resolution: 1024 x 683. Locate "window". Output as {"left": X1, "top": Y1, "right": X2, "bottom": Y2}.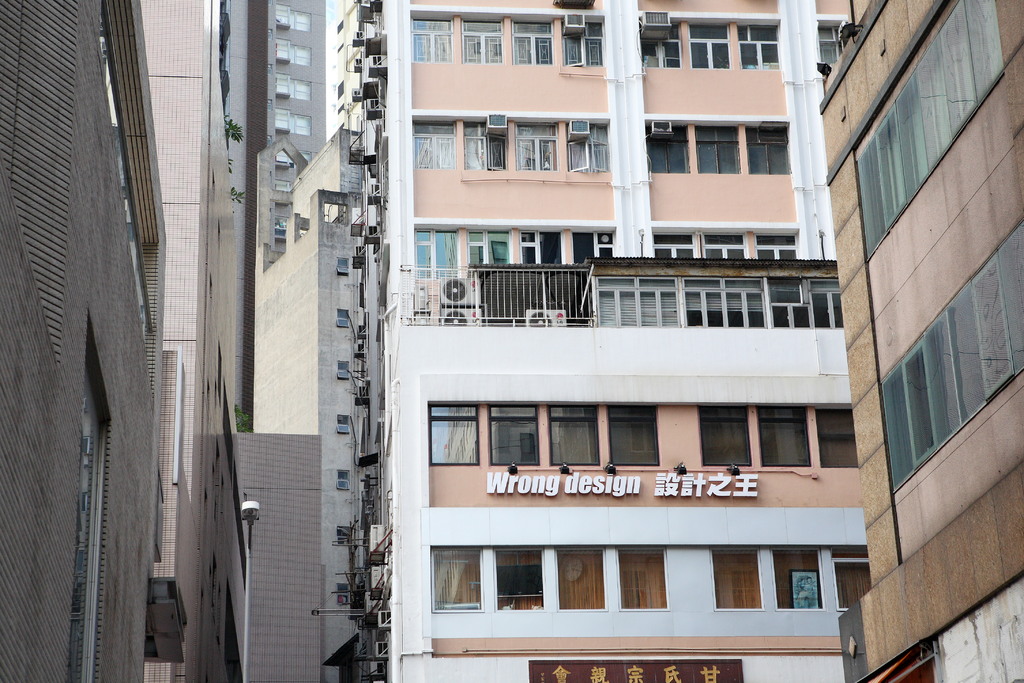
{"left": 644, "top": 117, "right": 687, "bottom": 173}.
